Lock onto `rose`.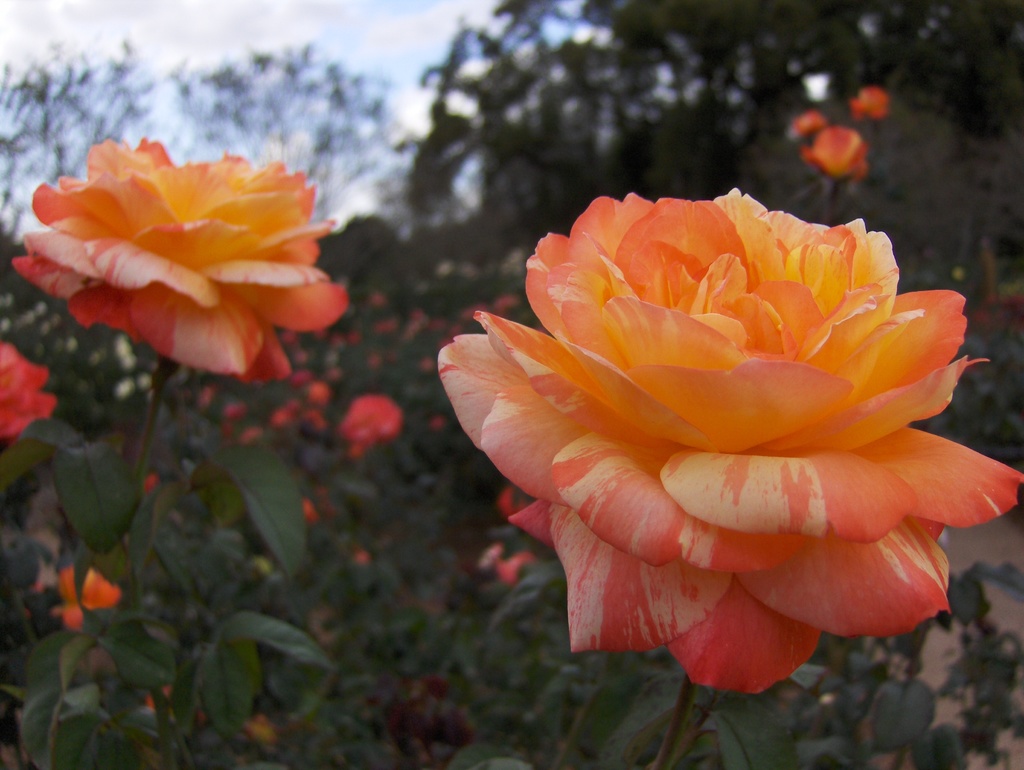
Locked: (left=9, top=135, right=346, bottom=387).
